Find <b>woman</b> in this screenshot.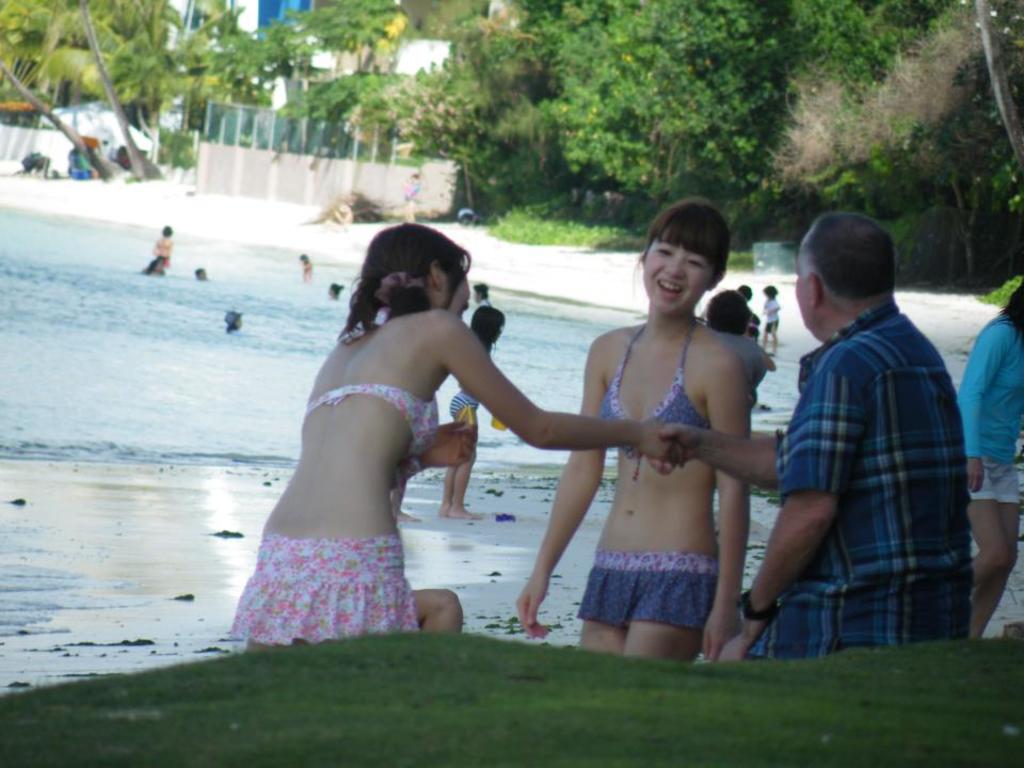
The bounding box for <b>woman</b> is bbox=[217, 219, 675, 646].
